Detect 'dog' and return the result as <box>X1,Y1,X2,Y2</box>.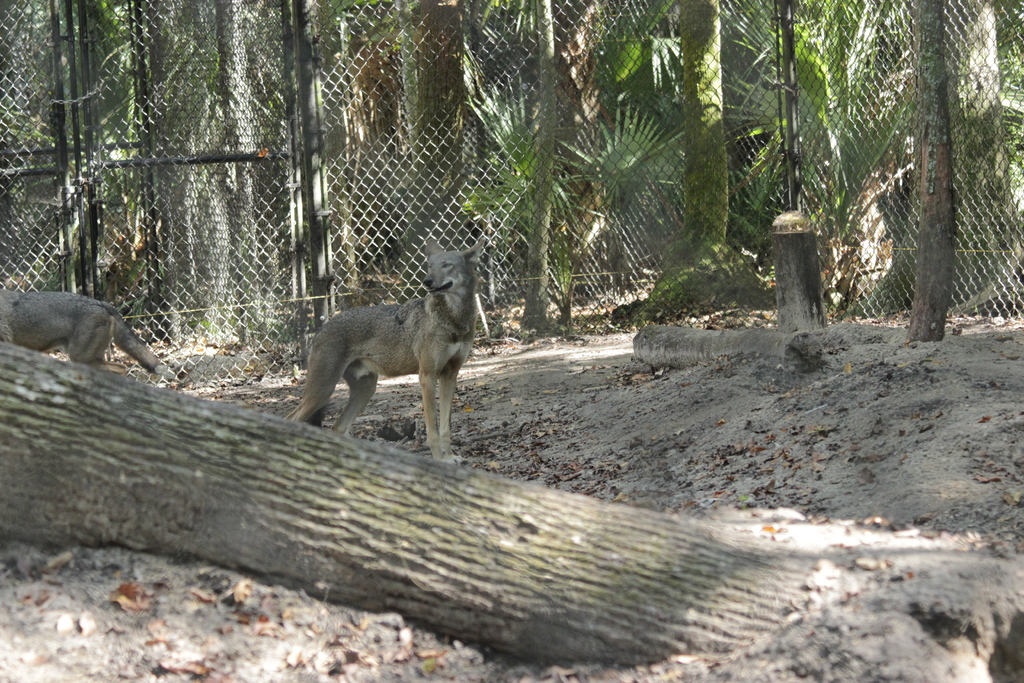
<box>0,289,174,374</box>.
